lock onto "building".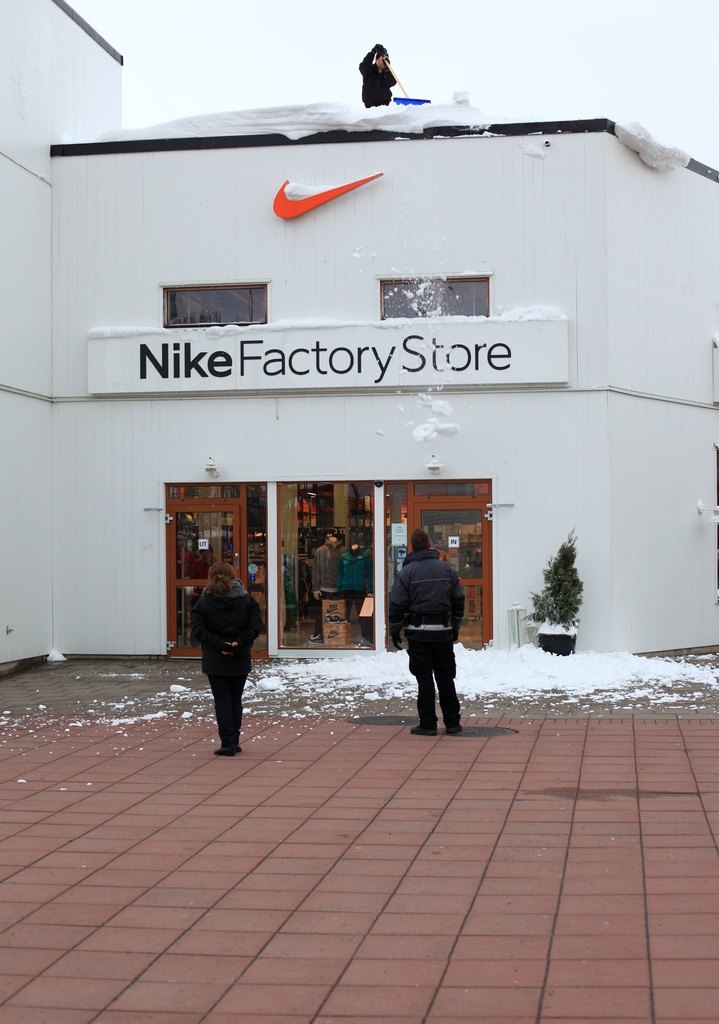
Locked: box=[0, 0, 181, 678].
